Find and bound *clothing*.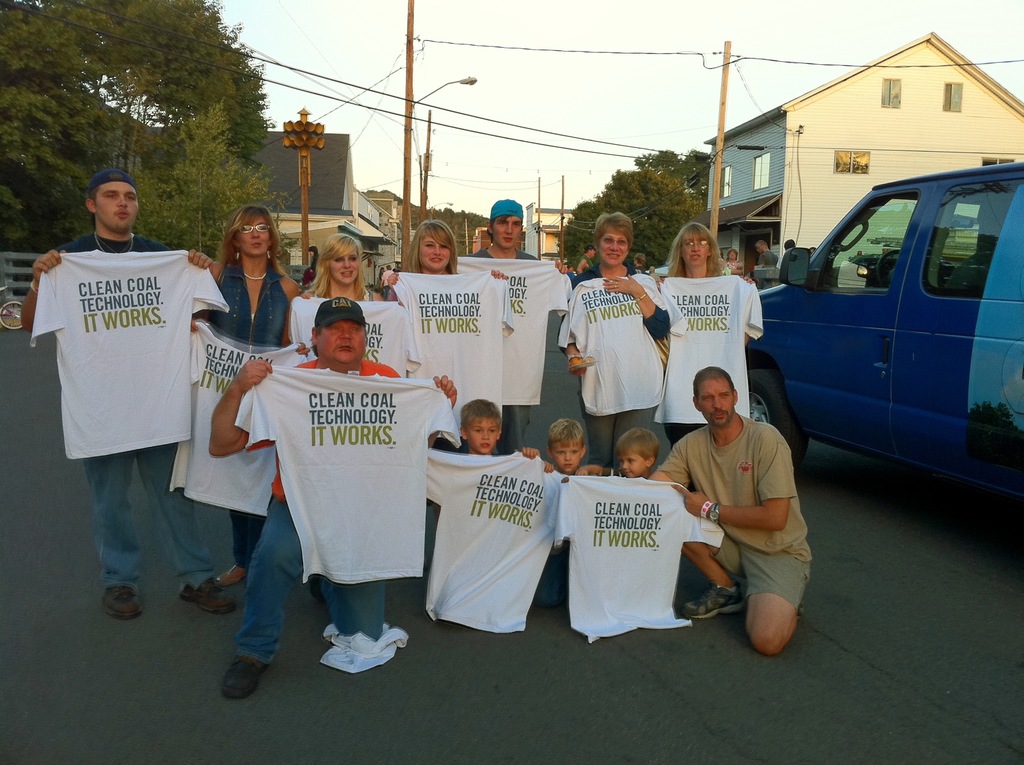
Bound: 570,264,676,433.
